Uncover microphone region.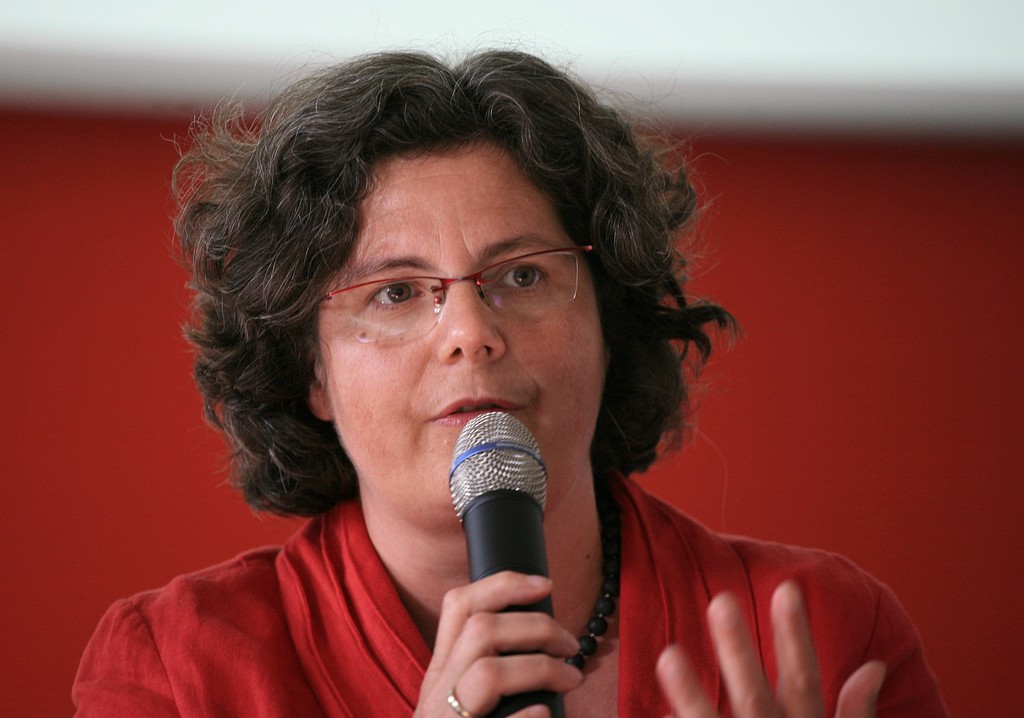
Uncovered: x1=430 y1=423 x2=569 y2=625.
